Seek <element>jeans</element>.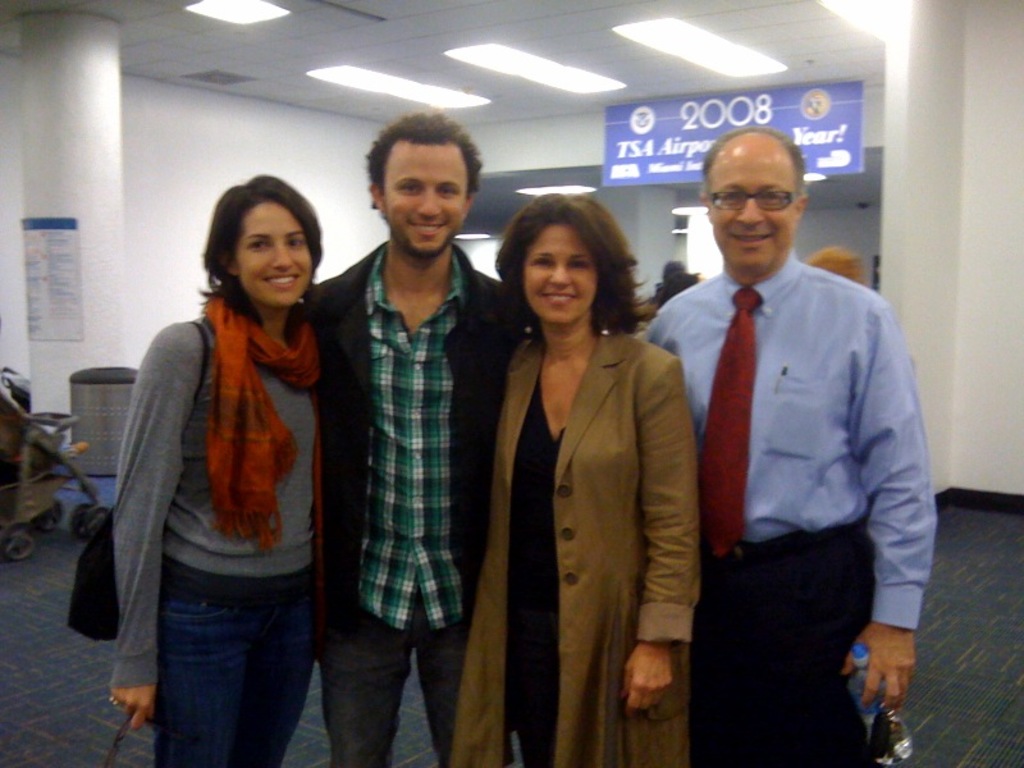
122/562/317/764.
